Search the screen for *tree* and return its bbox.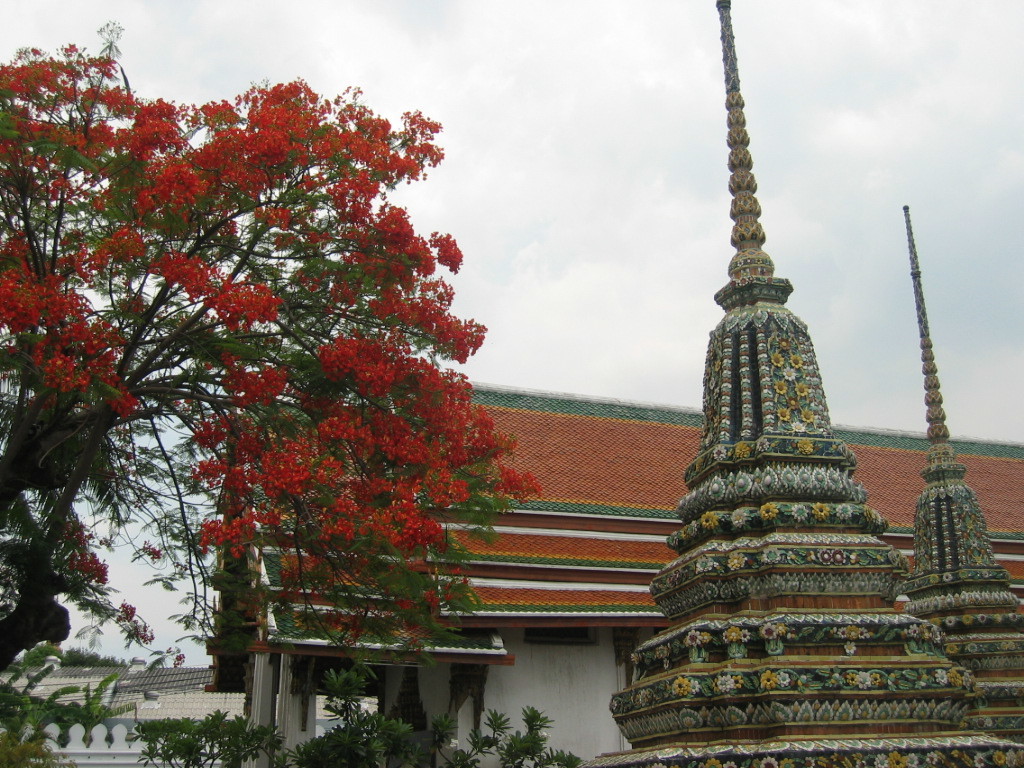
Found: <box>136,661,572,767</box>.
